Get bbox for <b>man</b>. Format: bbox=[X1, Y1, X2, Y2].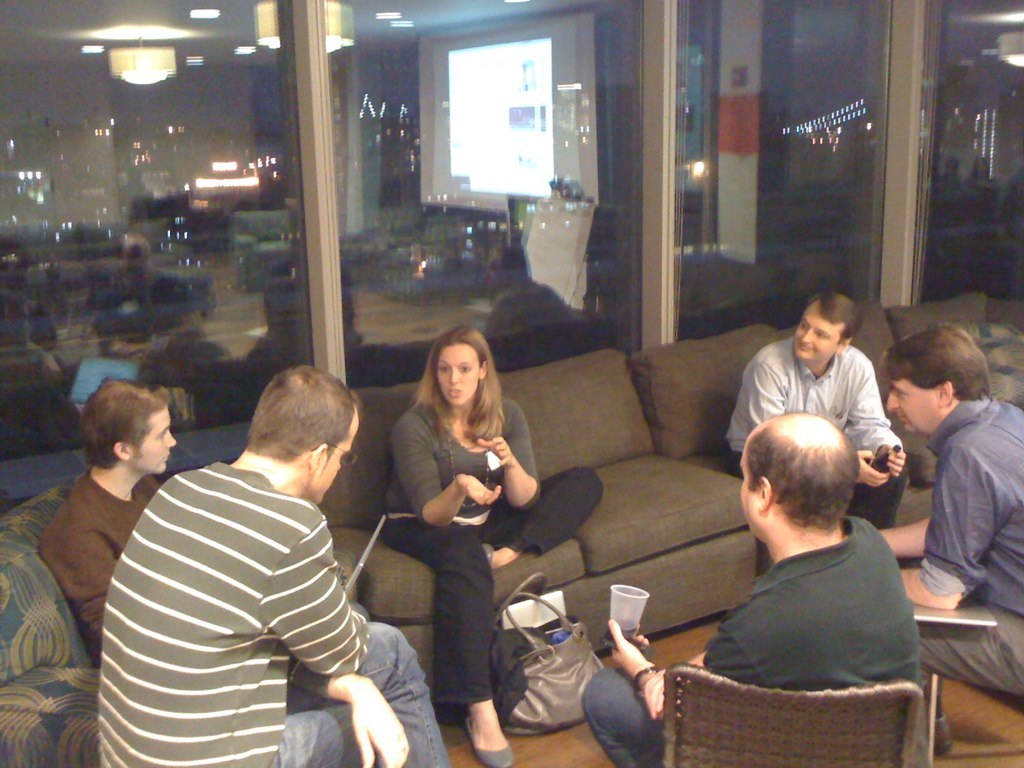
bbox=[722, 288, 910, 540].
